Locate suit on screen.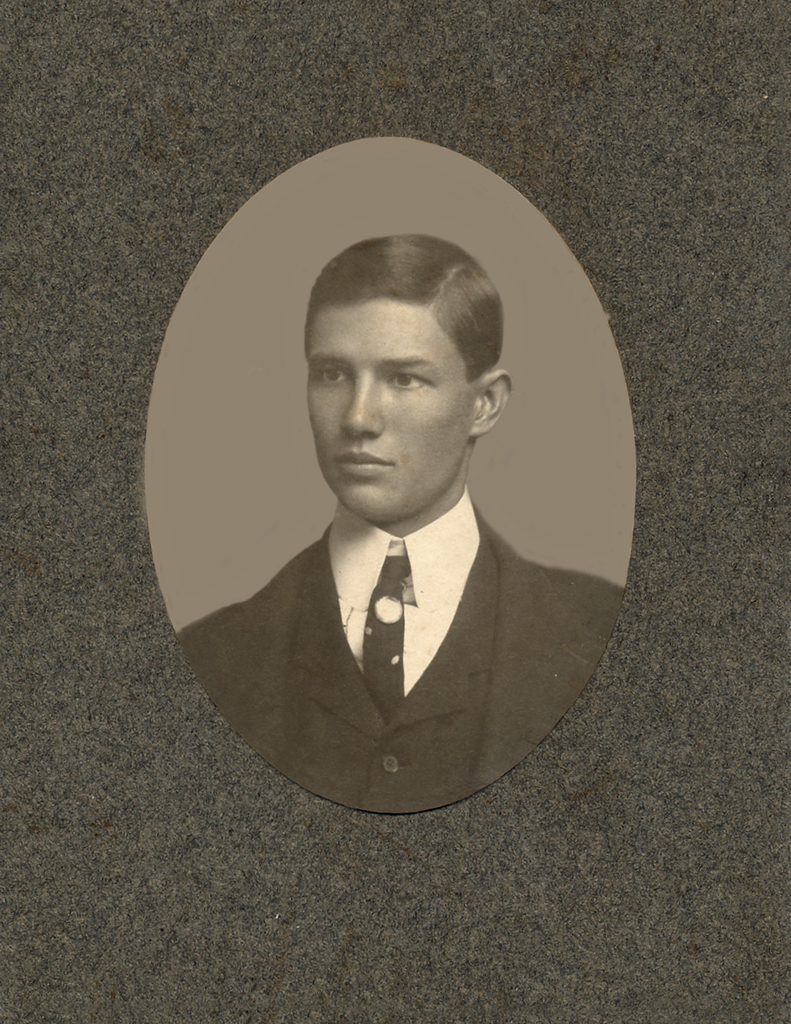
On screen at [left=177, top=497, right=622, bottom=813].
